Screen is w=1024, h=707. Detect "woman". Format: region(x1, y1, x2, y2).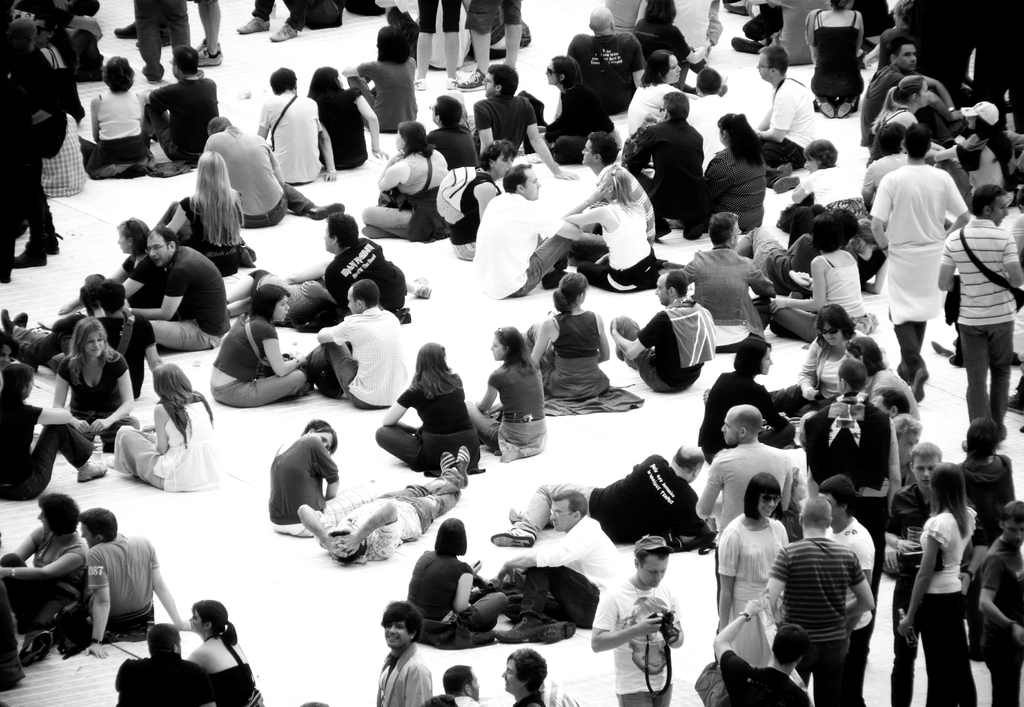
region(168, 152, 252, 275).
